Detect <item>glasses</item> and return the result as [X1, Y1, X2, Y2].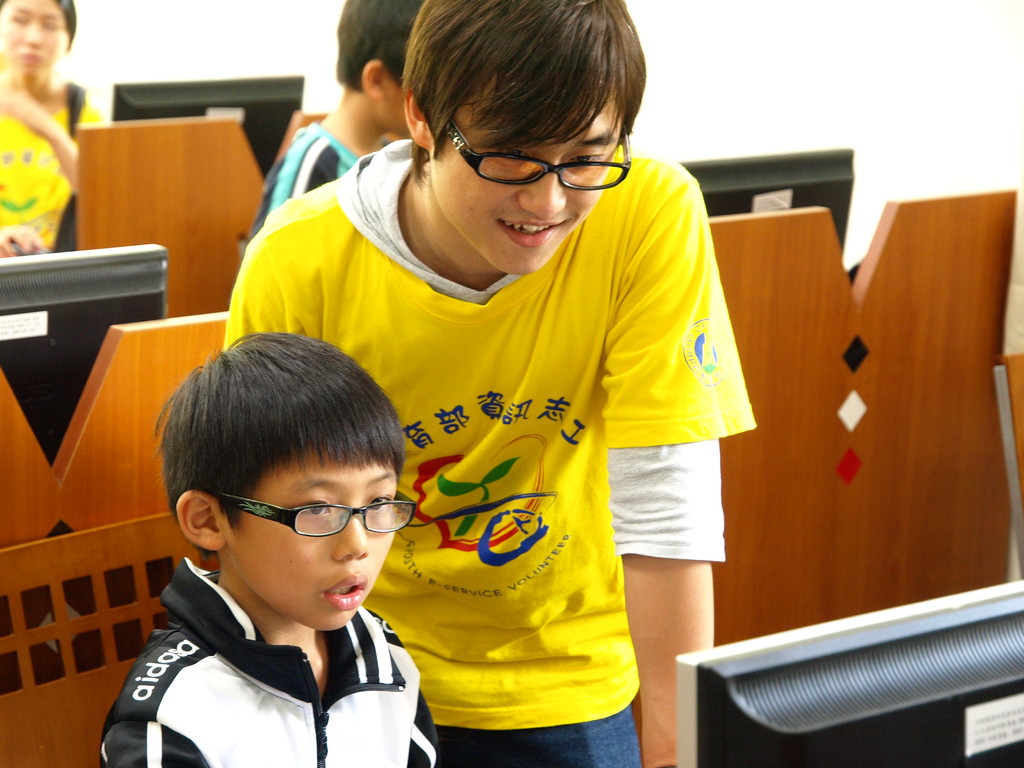
[214, 491, 417, 538].
